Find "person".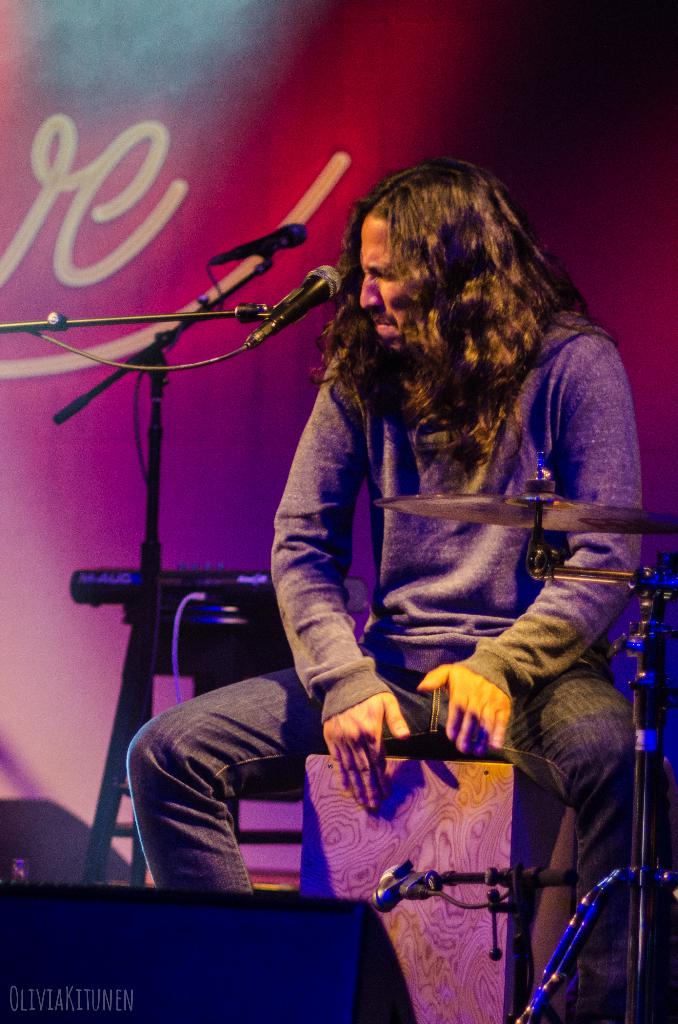
pyautogui.locateOnScreen(252, 106, 629, 1011).
